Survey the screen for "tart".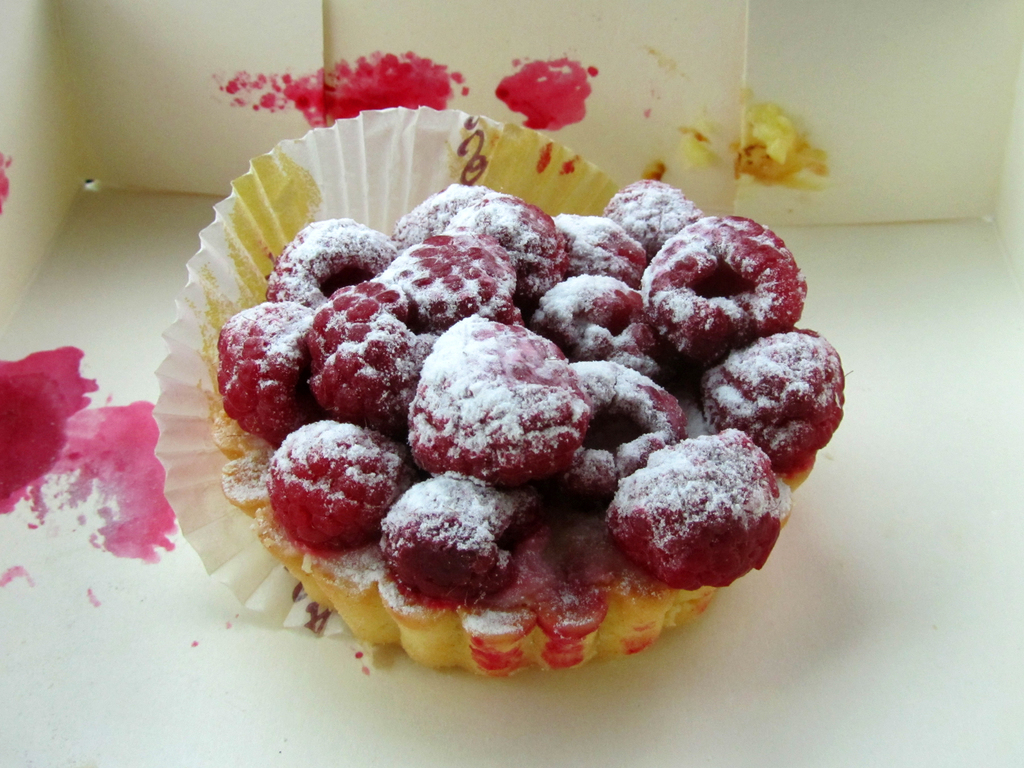
Survey found: <box>211,175,846,680</box>.
